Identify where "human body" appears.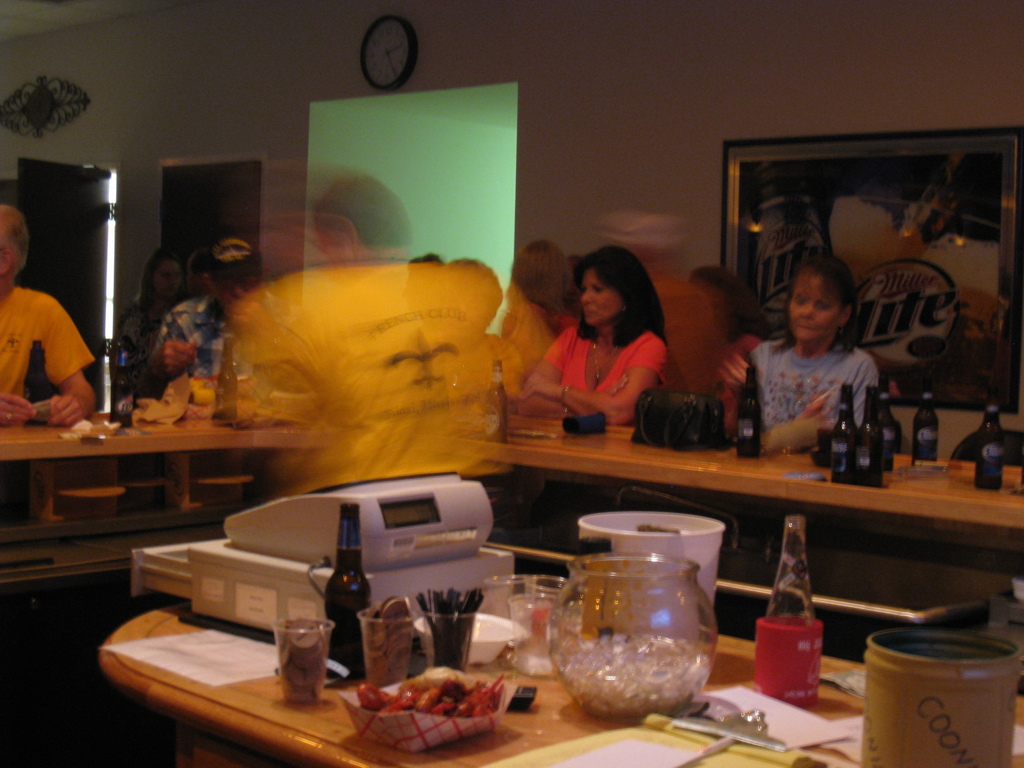
Appears at bbox=(150, 230, 256, 380).
